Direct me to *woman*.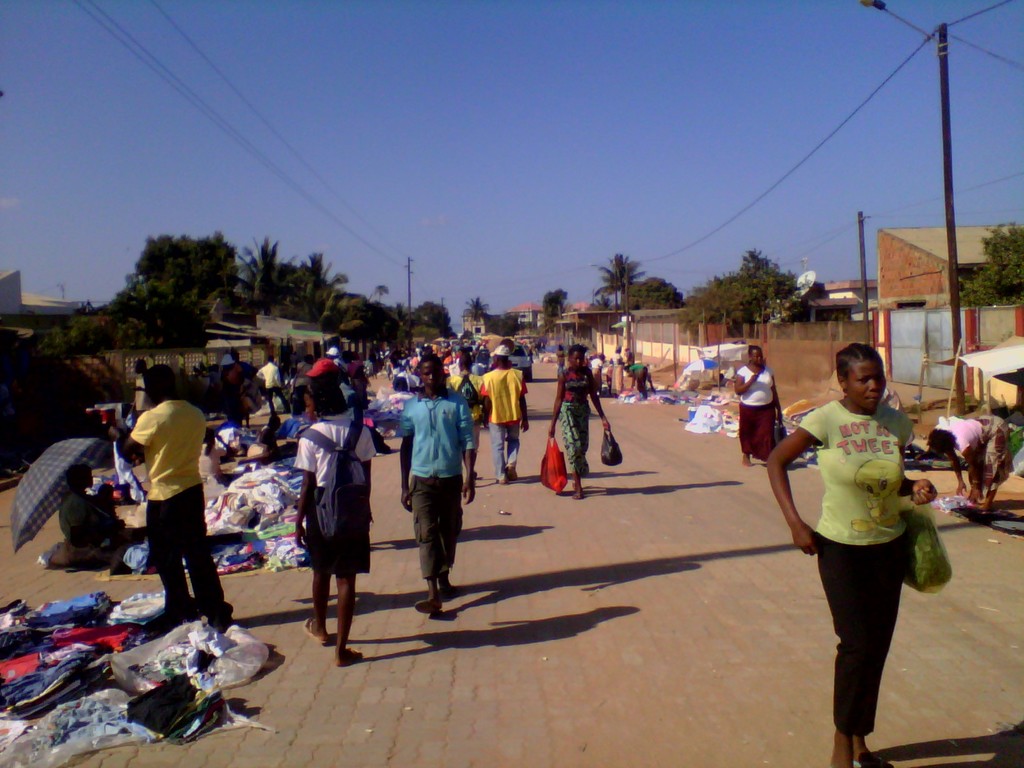
Direction: (left=548, top=344, right=614, bottom=500).
